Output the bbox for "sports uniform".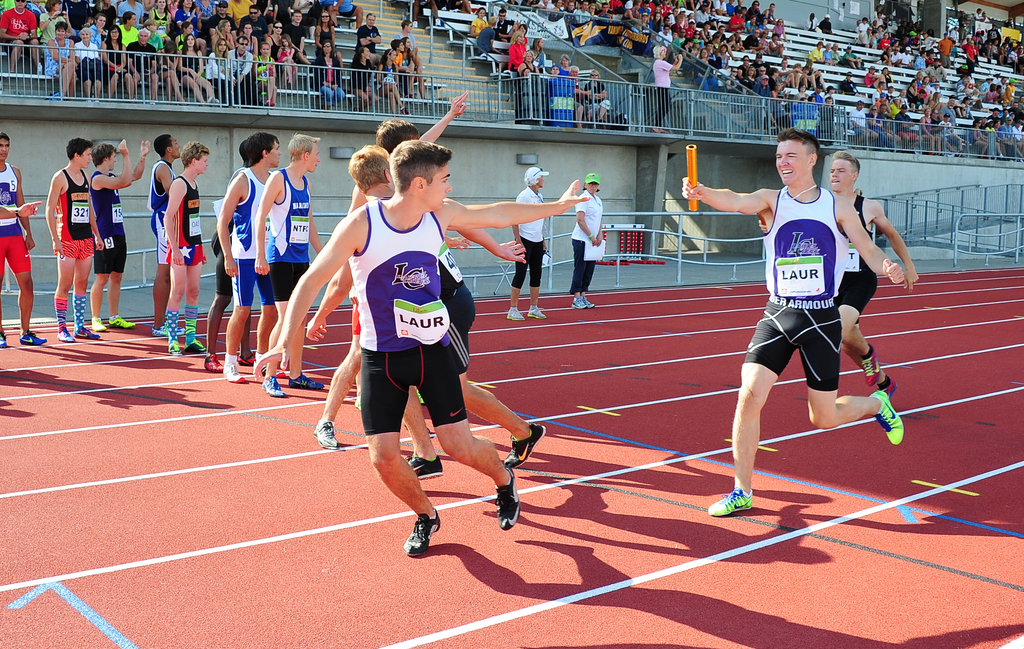
region(434, 232, 481, 361).
